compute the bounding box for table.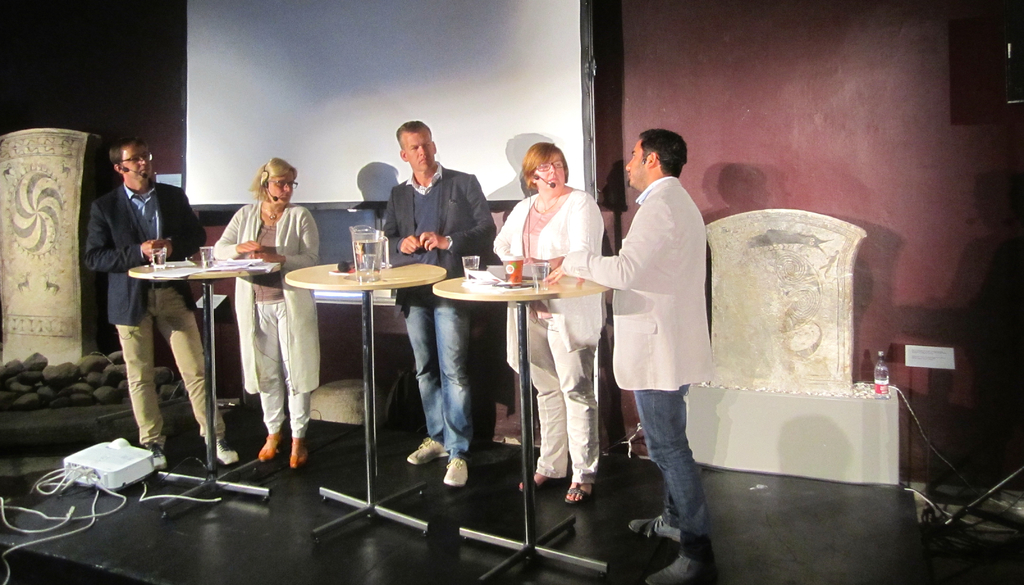
(x1=434, y1=270, x2=609, y2=584).
